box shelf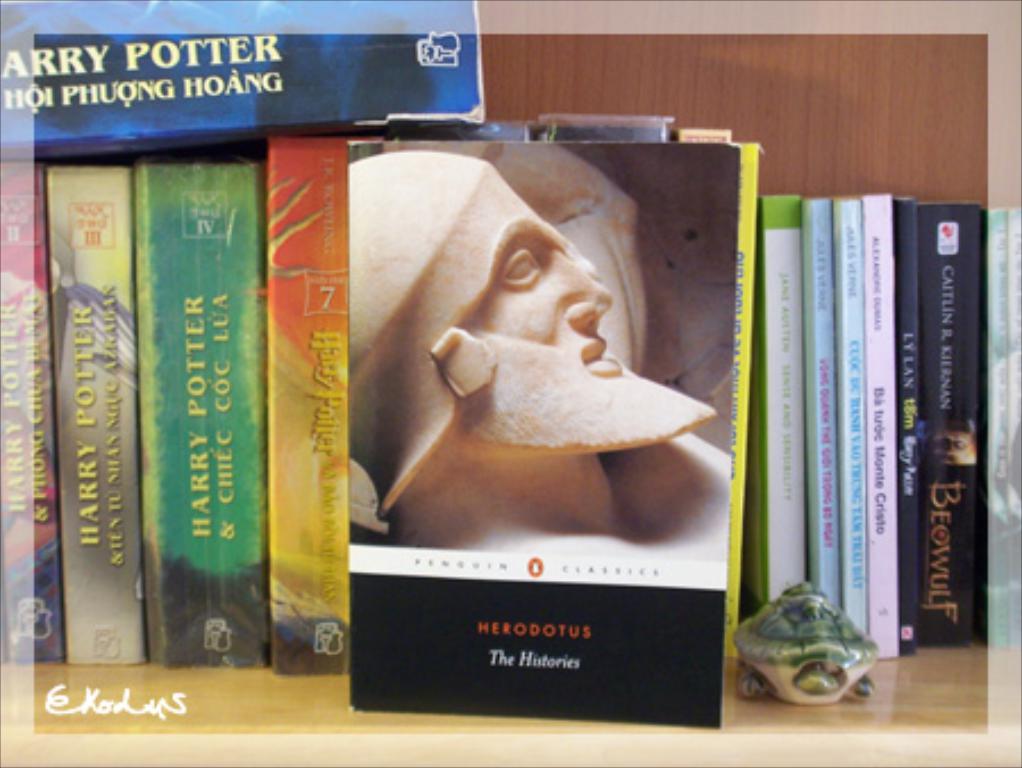
locate(7, 0, 1021, 767)
